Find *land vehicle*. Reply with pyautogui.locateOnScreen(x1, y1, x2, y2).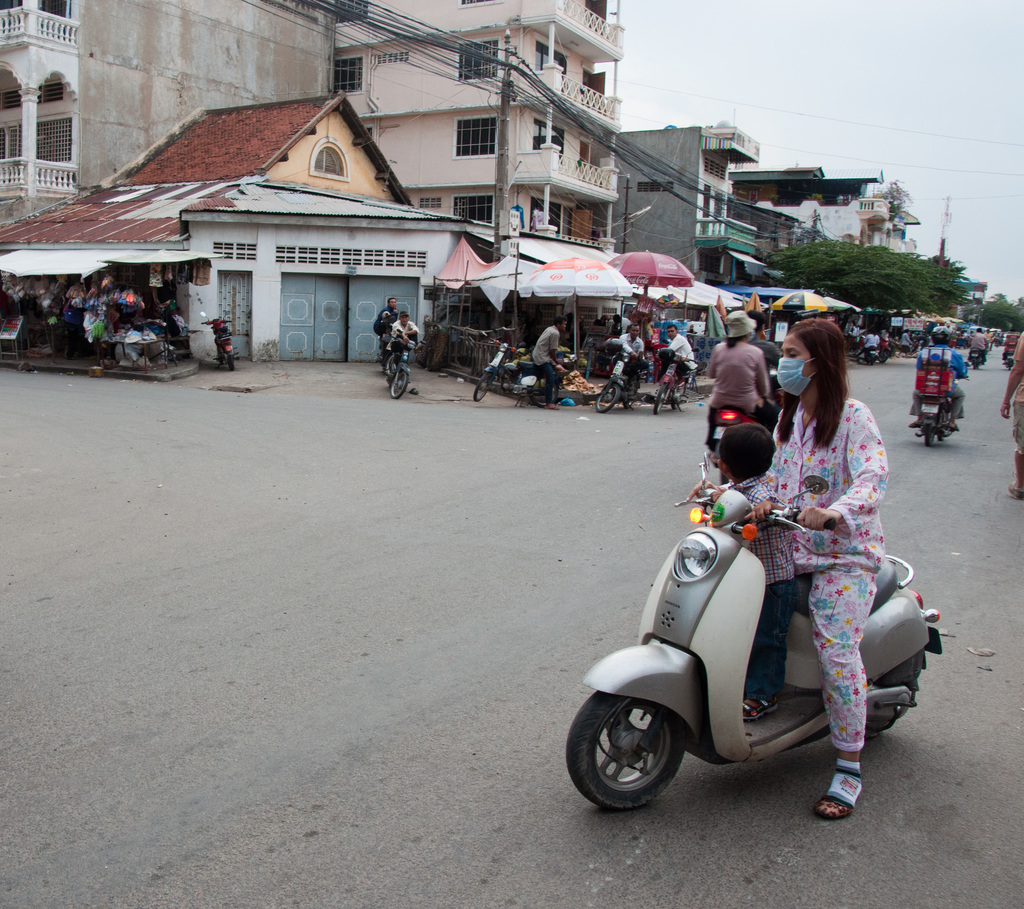
pyautogui.locateOnScreen(969, 348, 988, 373).
